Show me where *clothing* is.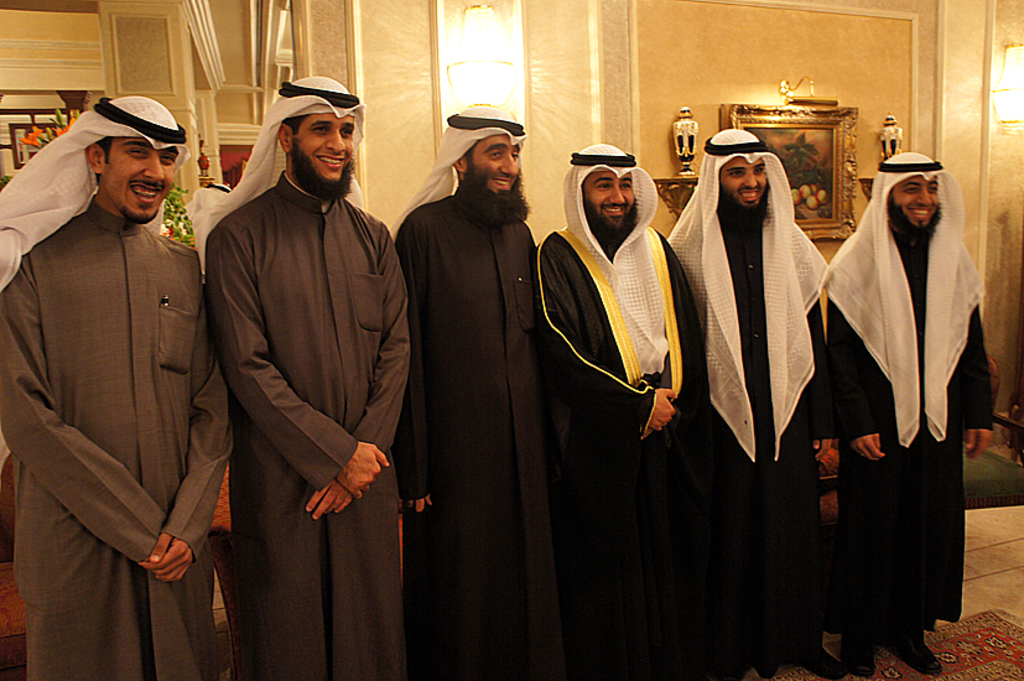
*clothing* is at x1=830 y1=146 x2=994 y2=646.
